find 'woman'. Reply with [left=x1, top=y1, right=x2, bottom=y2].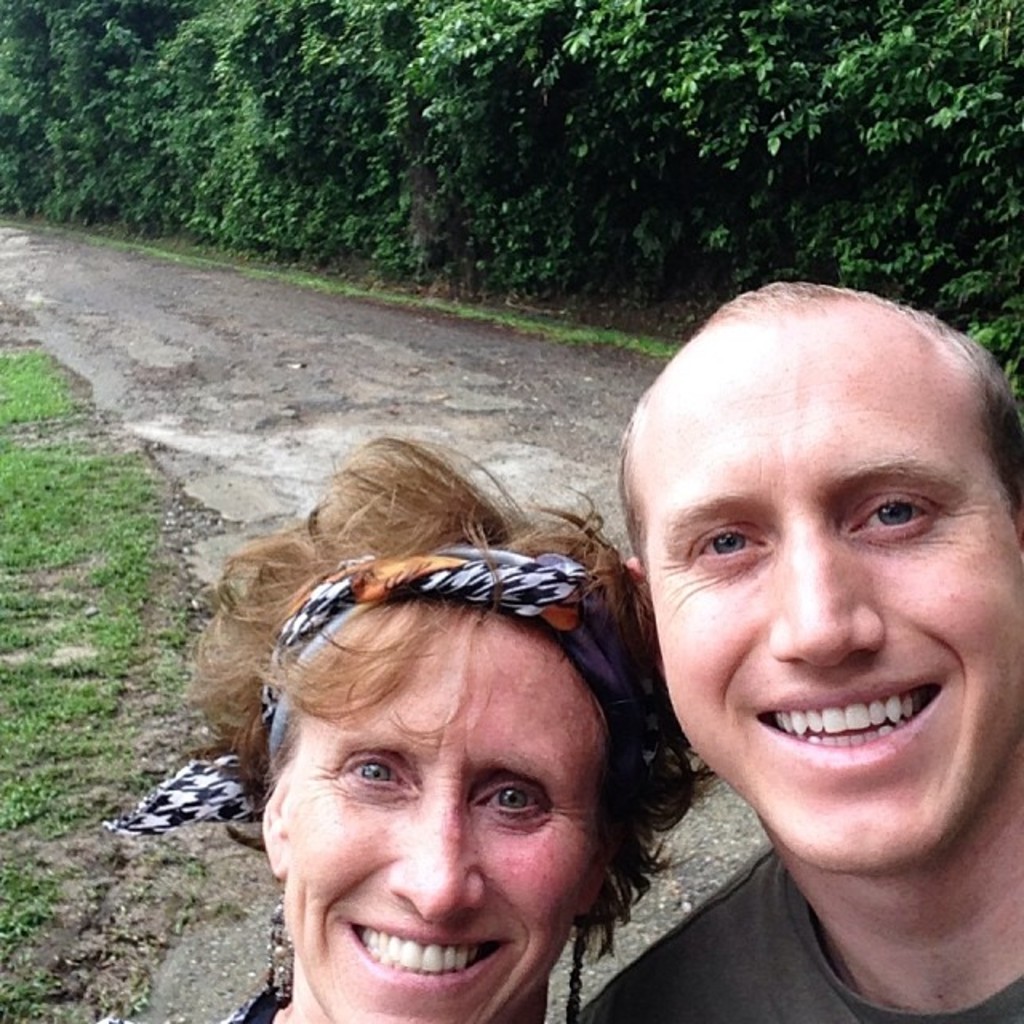
[left=262, top=432, right=715, bottom=1021].
